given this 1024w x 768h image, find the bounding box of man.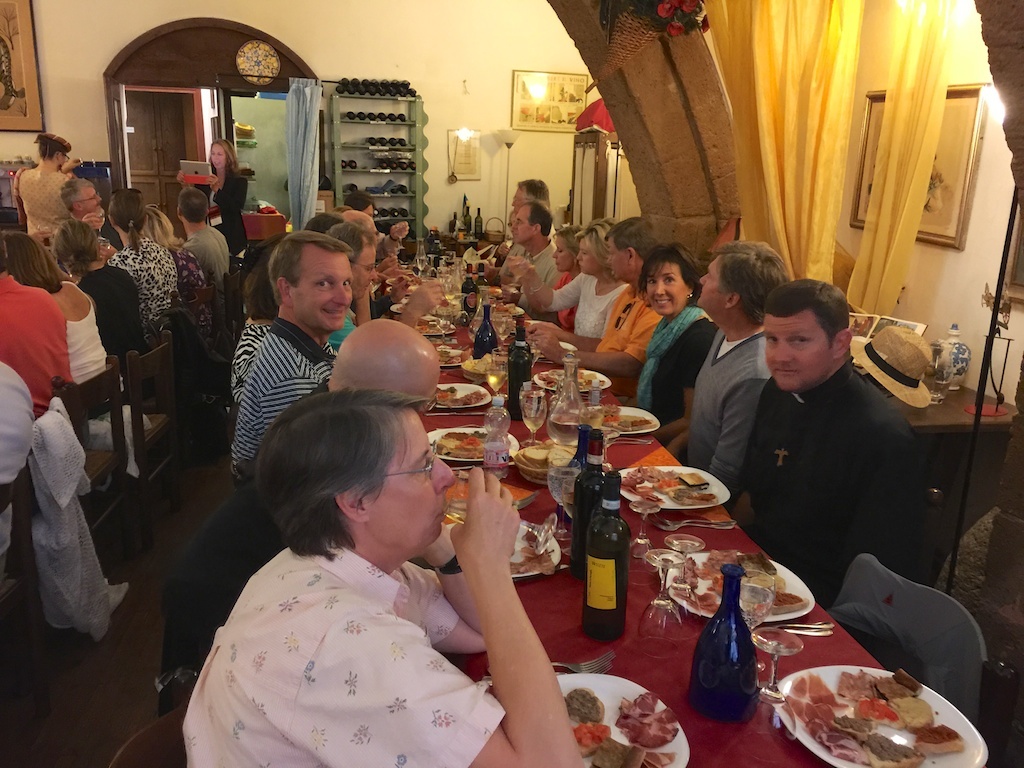
left=661, top=243, right=790, bottom=501.
